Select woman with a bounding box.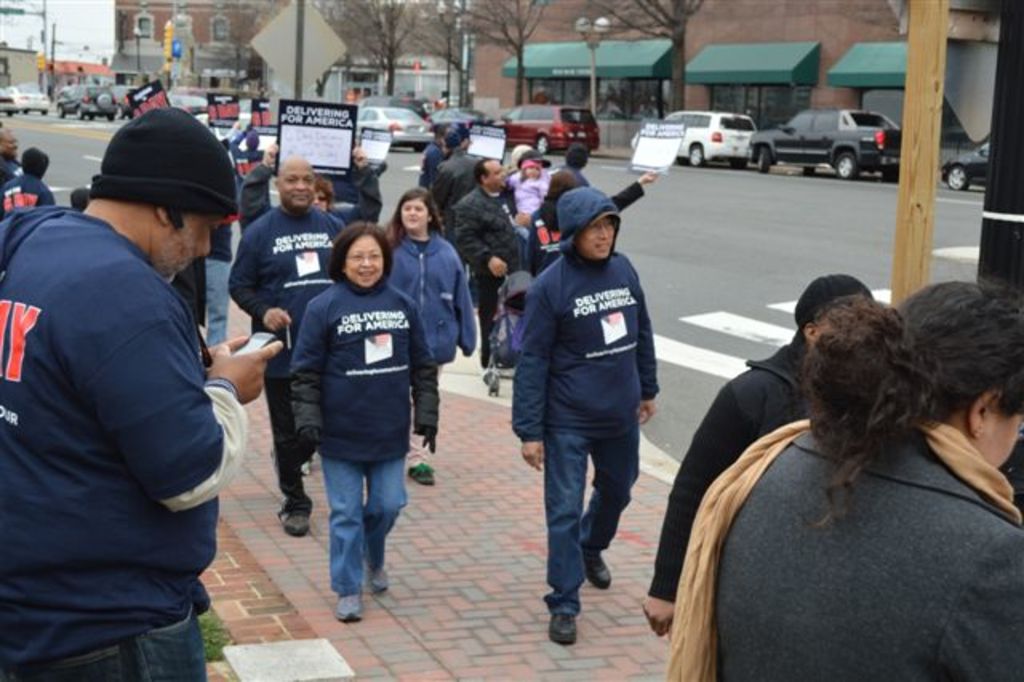
(left=285, top=221, right=438, bottom=621).
